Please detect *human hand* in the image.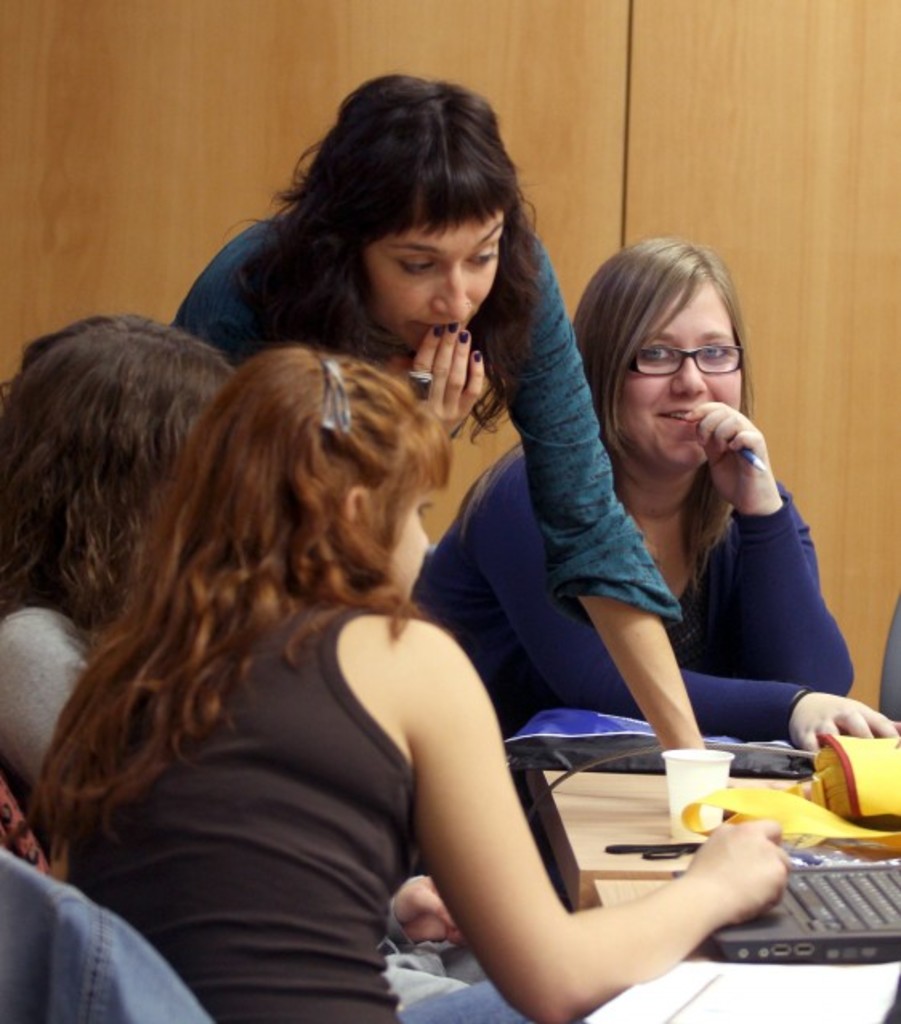
BBox(710, 402, 805, 521).
